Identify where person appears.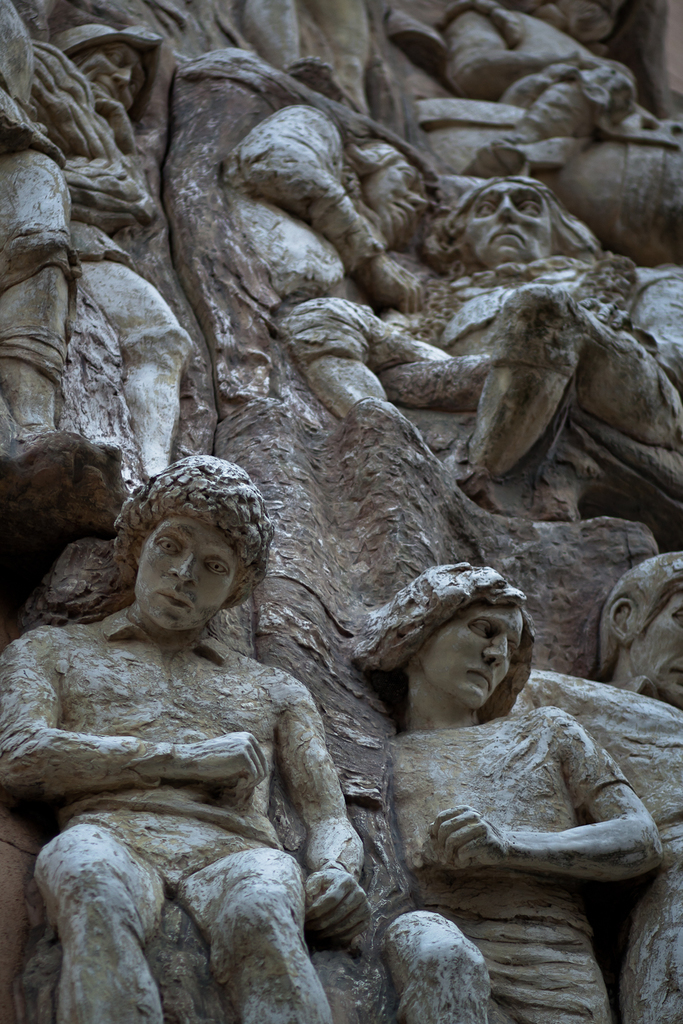
Appears at bbox(0, 14, 195, 486).
